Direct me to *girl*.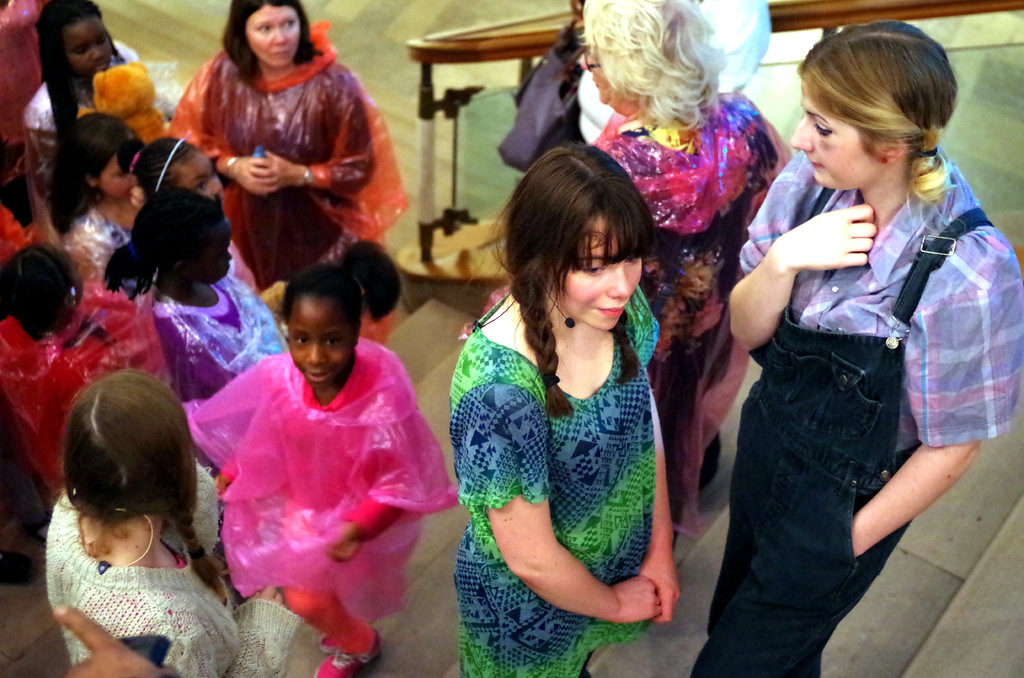
Direction: l=0, t=238, r=181, b=505.
